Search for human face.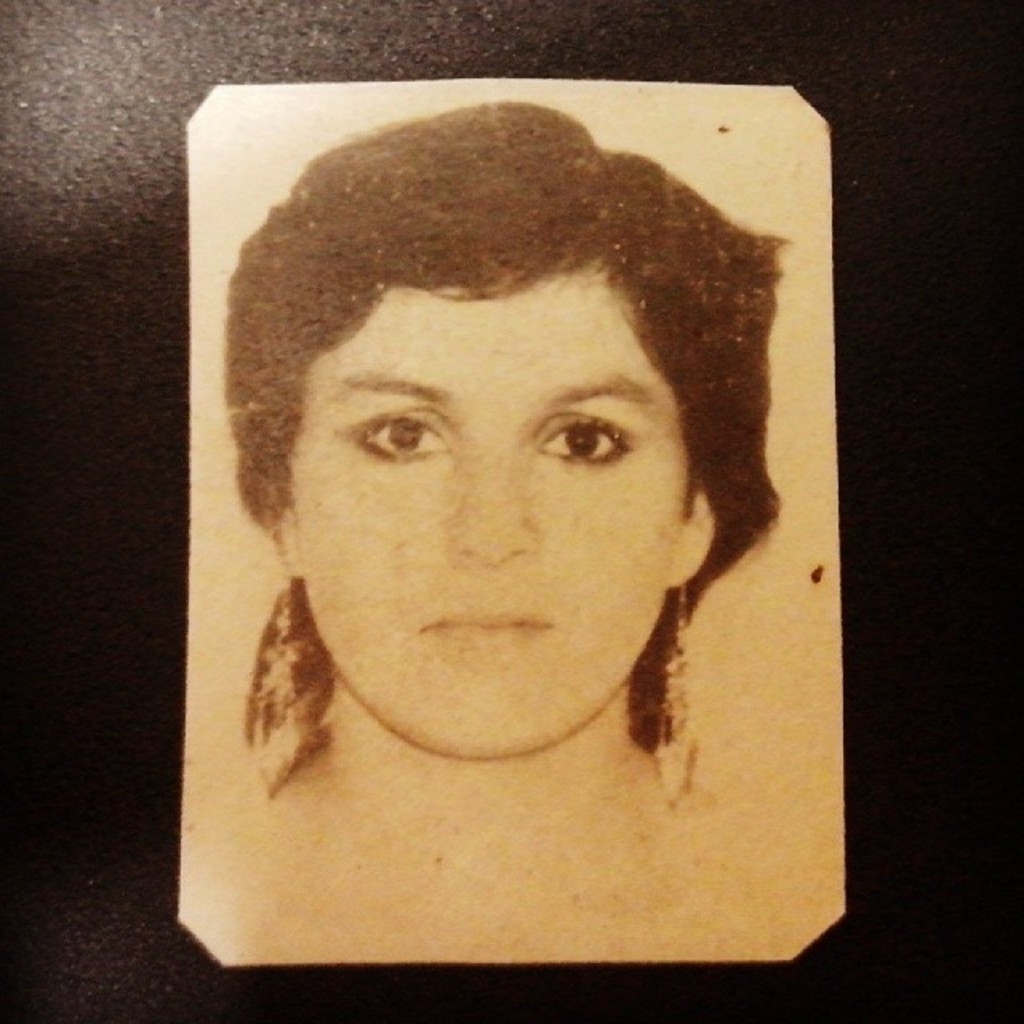
Found at region(285, 264, 685, 766).
